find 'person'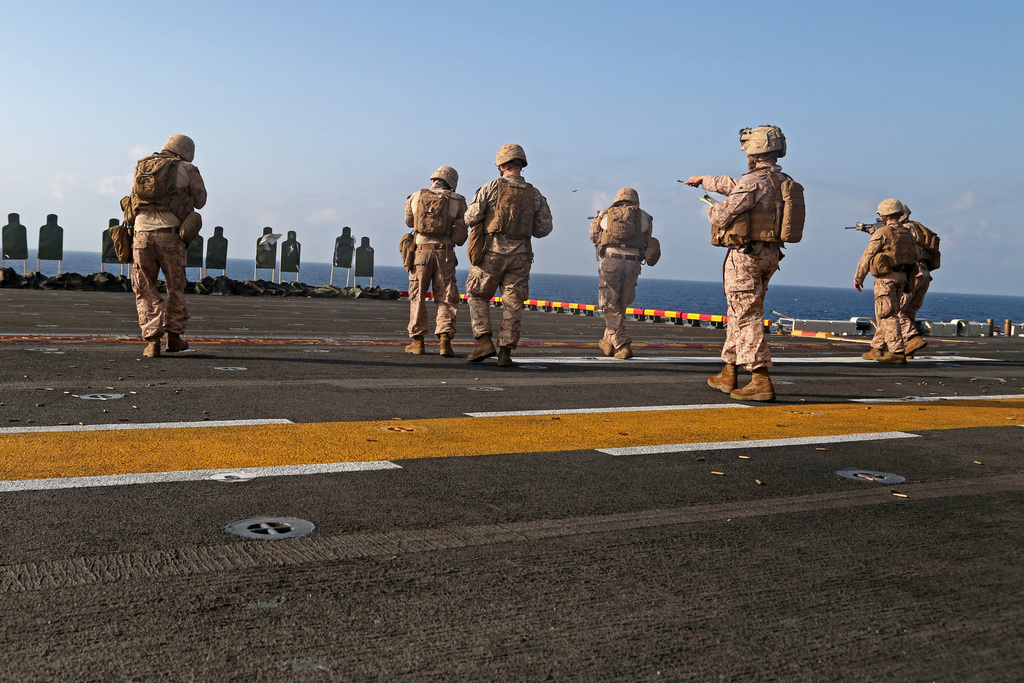
{"left": 132, "top": 133, "right": 208, "bottom": 361}
